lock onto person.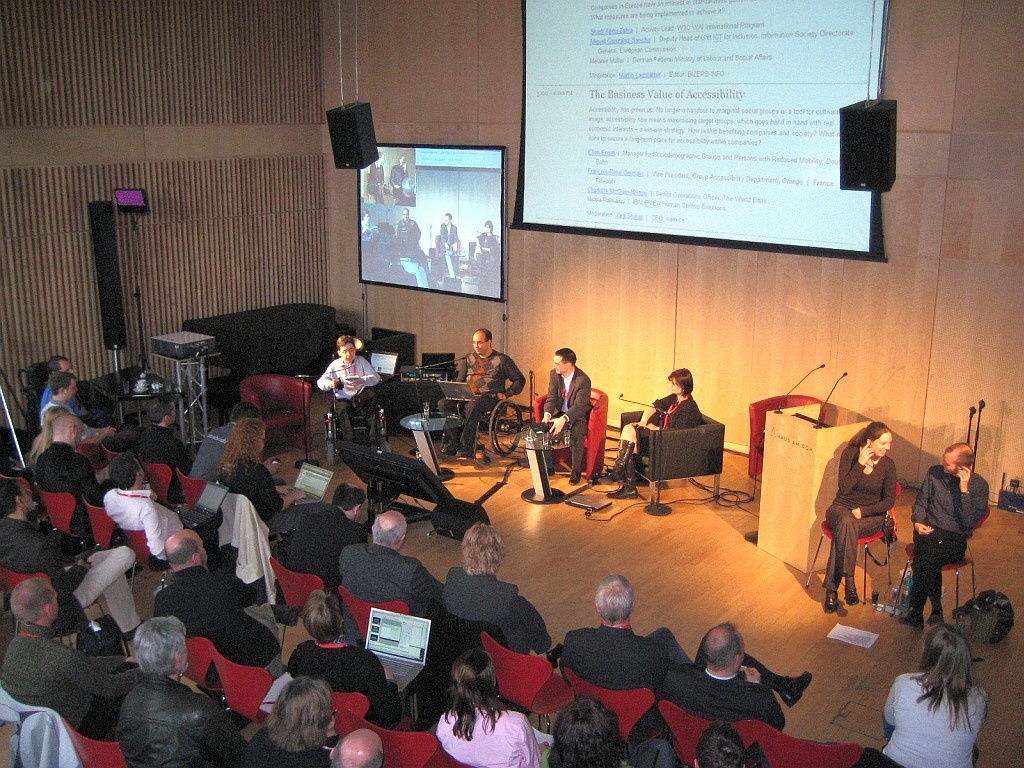
Locked: box(363, 150, 389, 206).
